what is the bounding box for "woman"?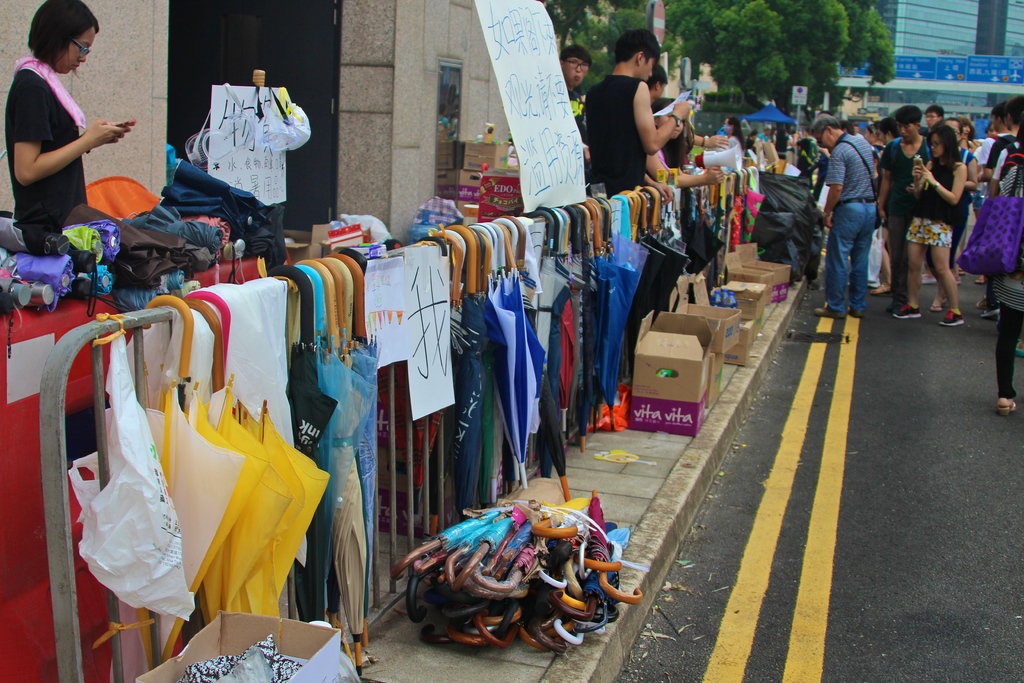
[915, 108, 987, 318].
